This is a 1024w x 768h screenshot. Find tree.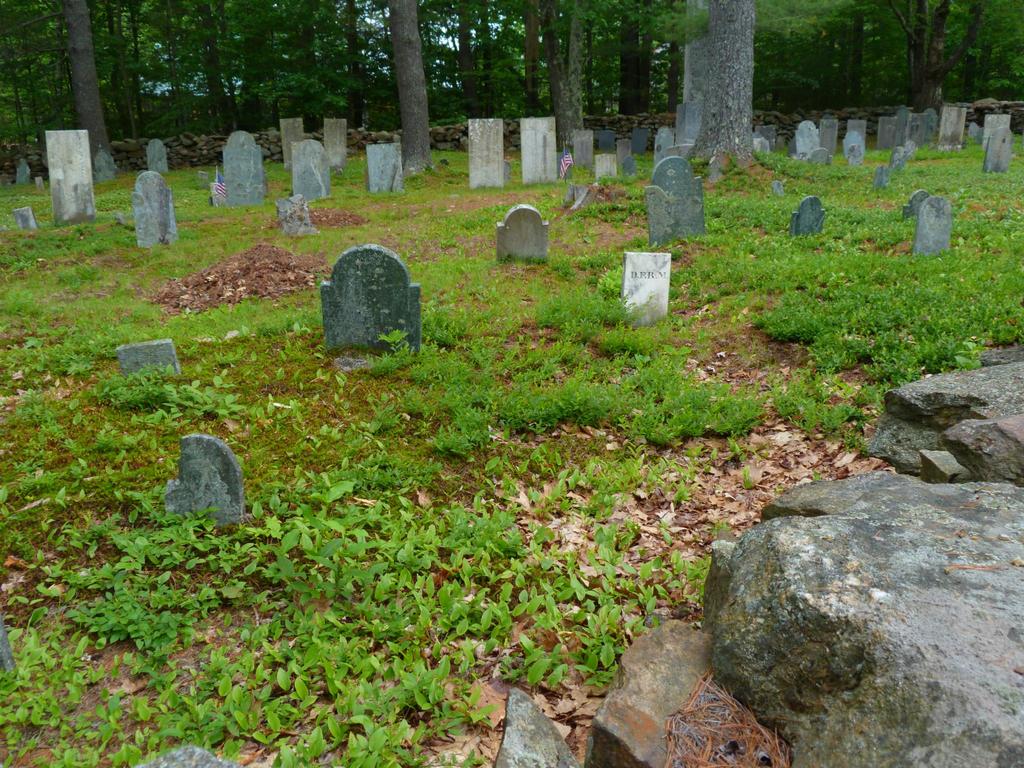
Bounding box: {"left": 678, "top": 0, "right": 780, "bottom": 189}.
